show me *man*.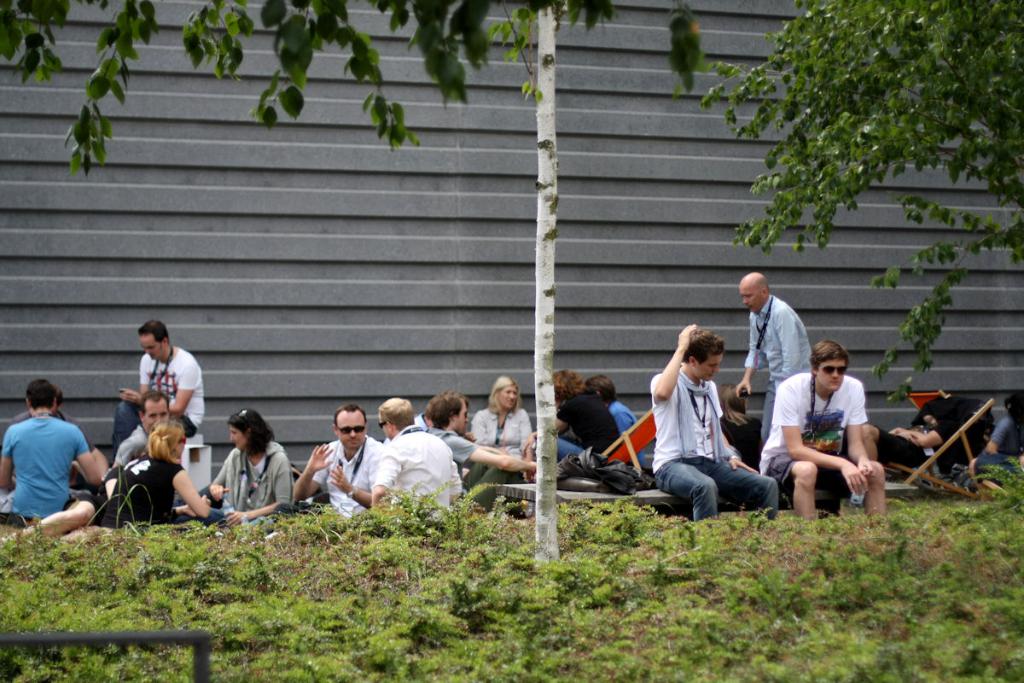
*man* is here: [288, 405, 385, 517].
